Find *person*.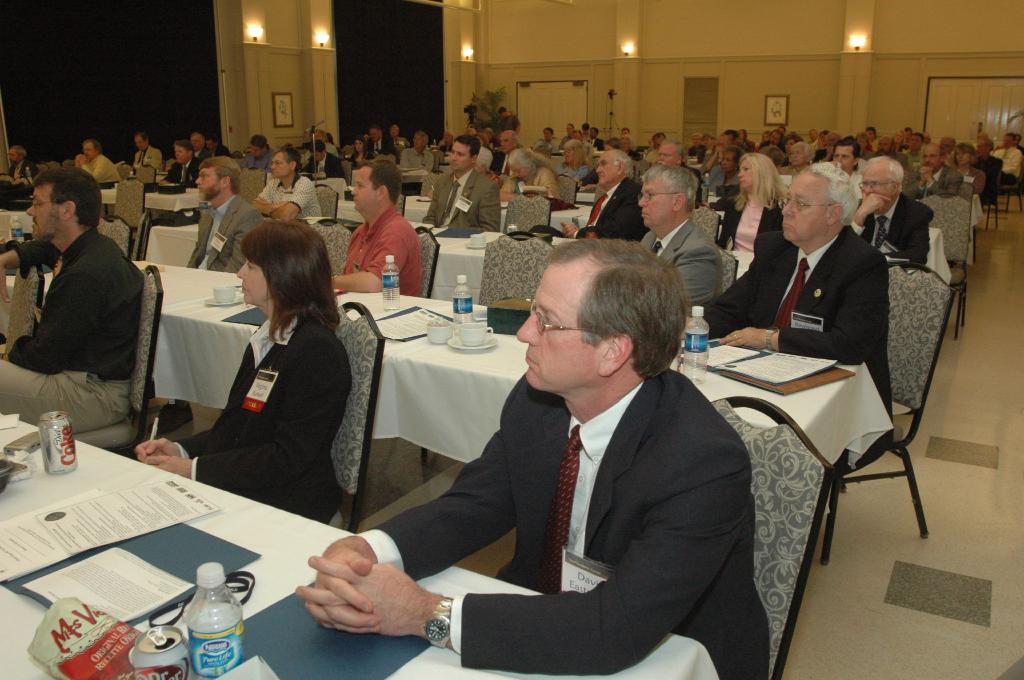
[715,155,794,249].
